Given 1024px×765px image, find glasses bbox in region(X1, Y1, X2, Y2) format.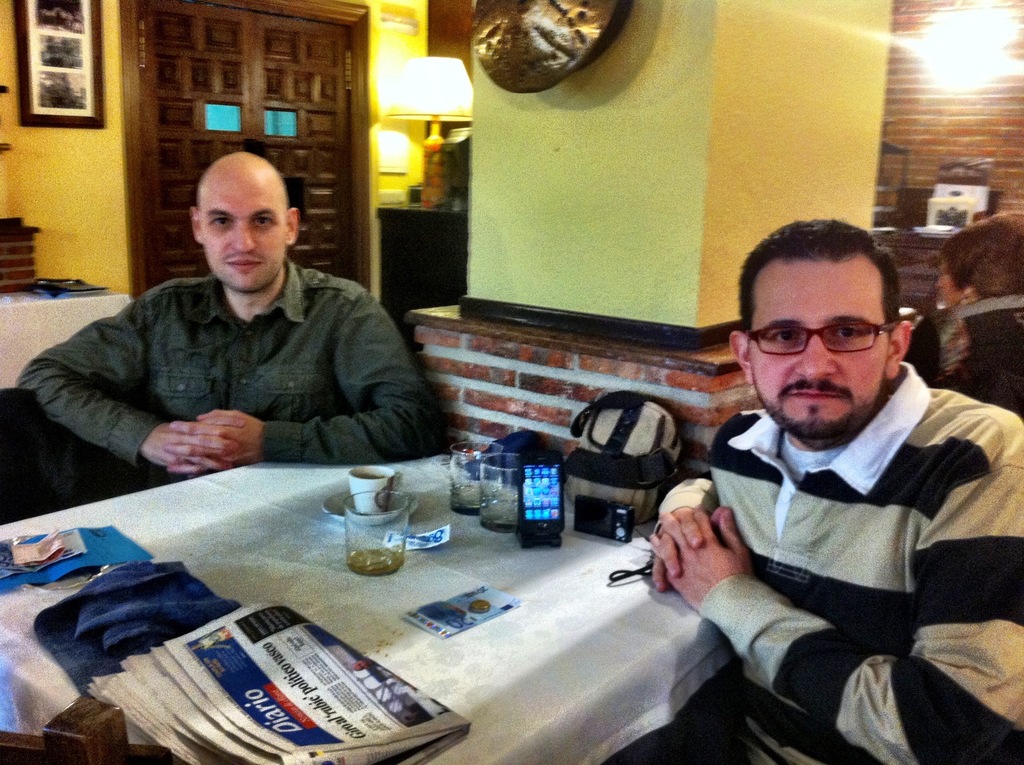
region(745, 320, 900, 355).
